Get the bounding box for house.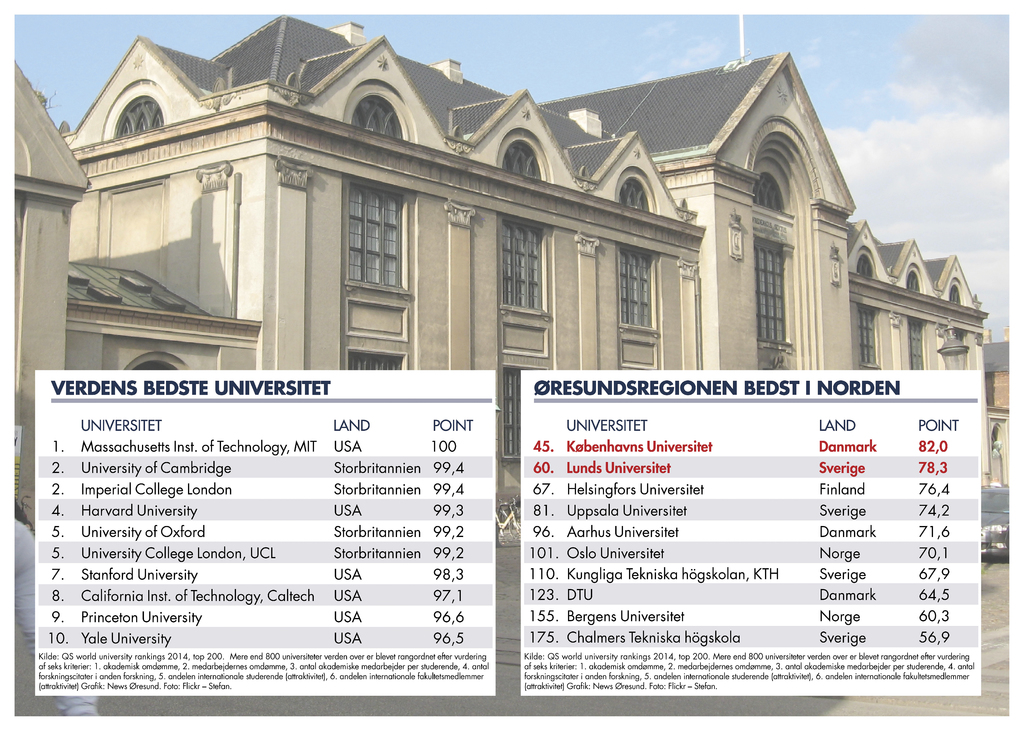
<box>13,60,94,522</box>.
